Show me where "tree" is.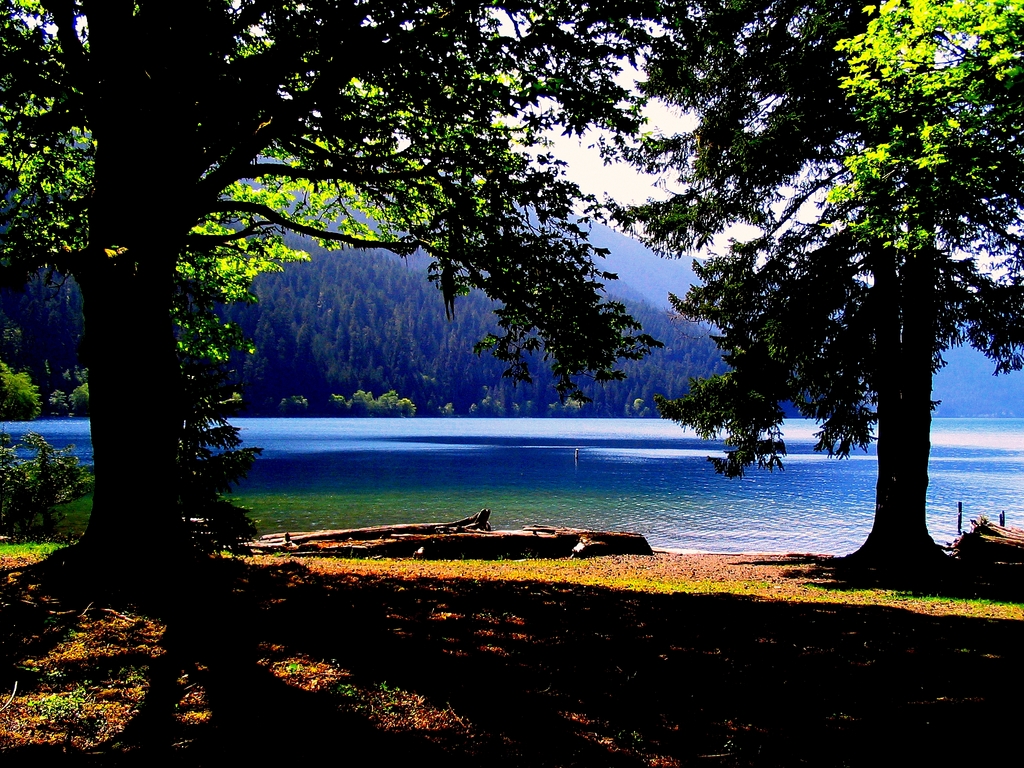
"tree" is at (633,61,1001,557).
